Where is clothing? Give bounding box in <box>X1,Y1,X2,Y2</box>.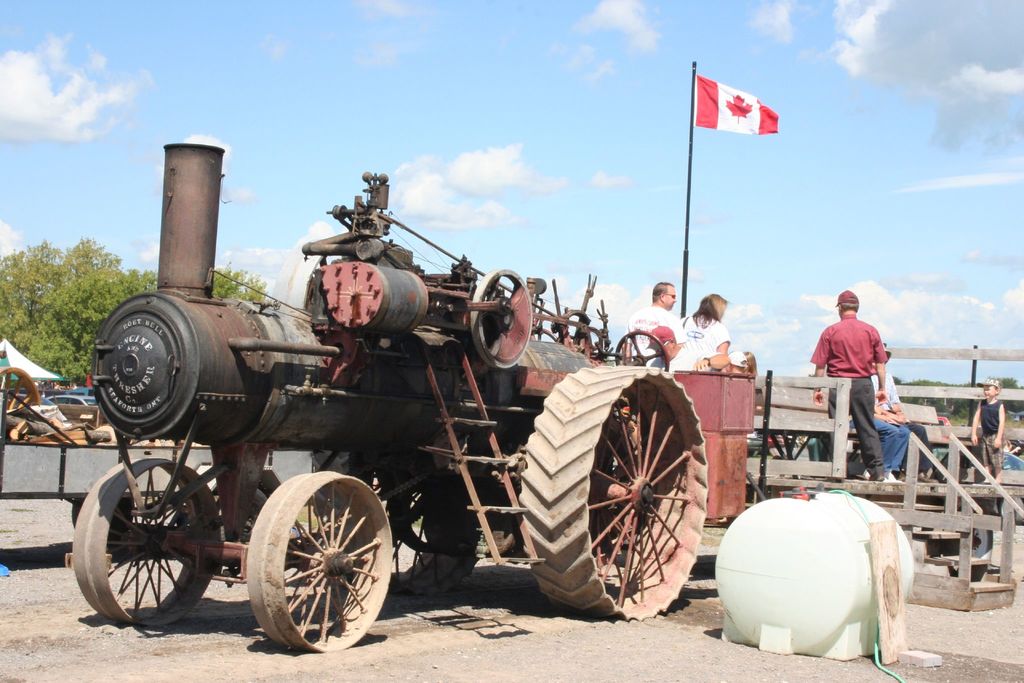
<box>876,372,930,474</box>.
